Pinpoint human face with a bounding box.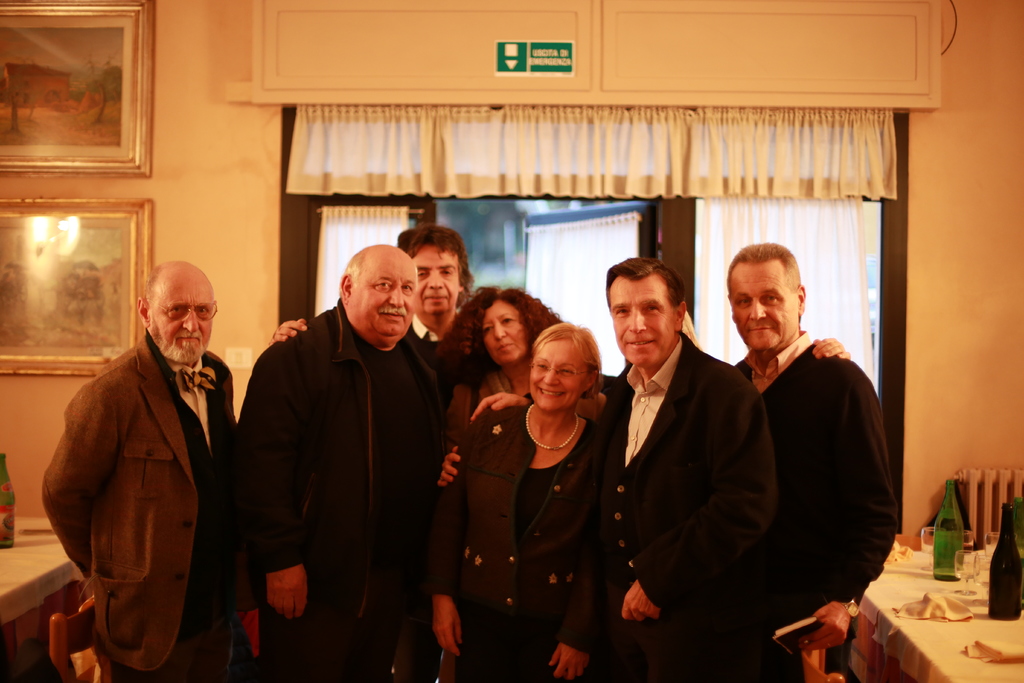
(485,299,529,366).
